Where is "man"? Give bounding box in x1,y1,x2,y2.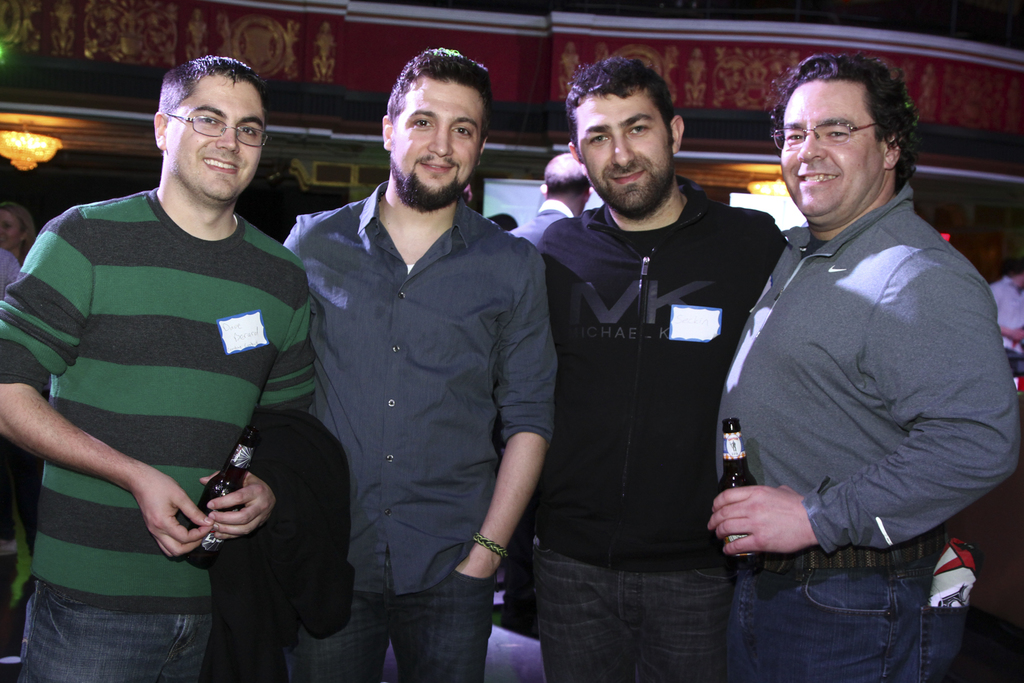
537,55,789,682.
